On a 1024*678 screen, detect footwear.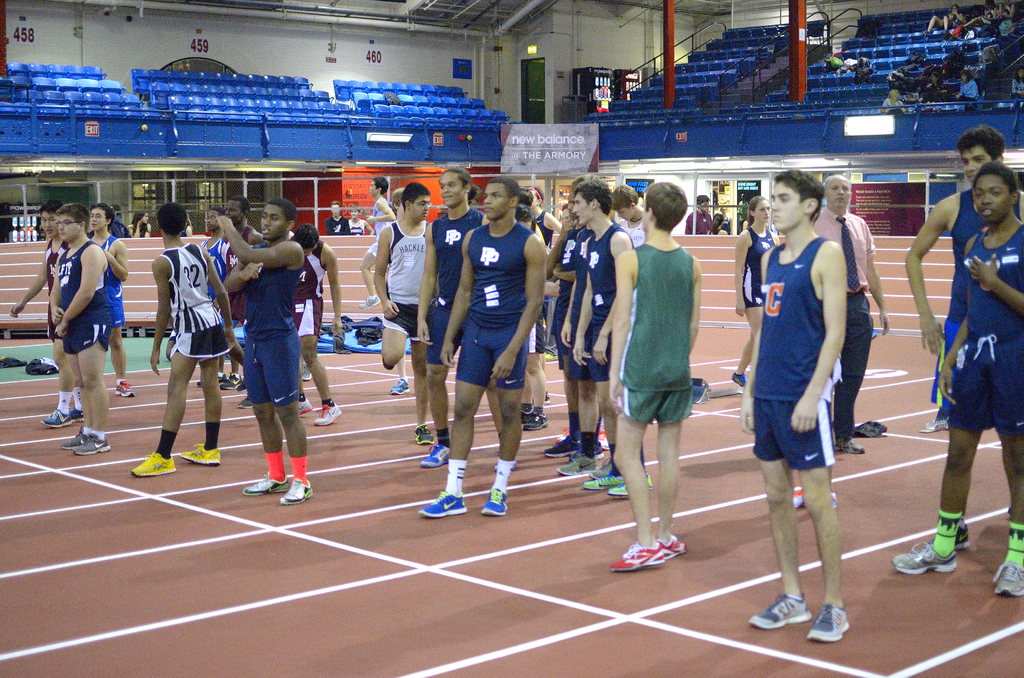
(left=73, top=435, right=110, bottom=455).
